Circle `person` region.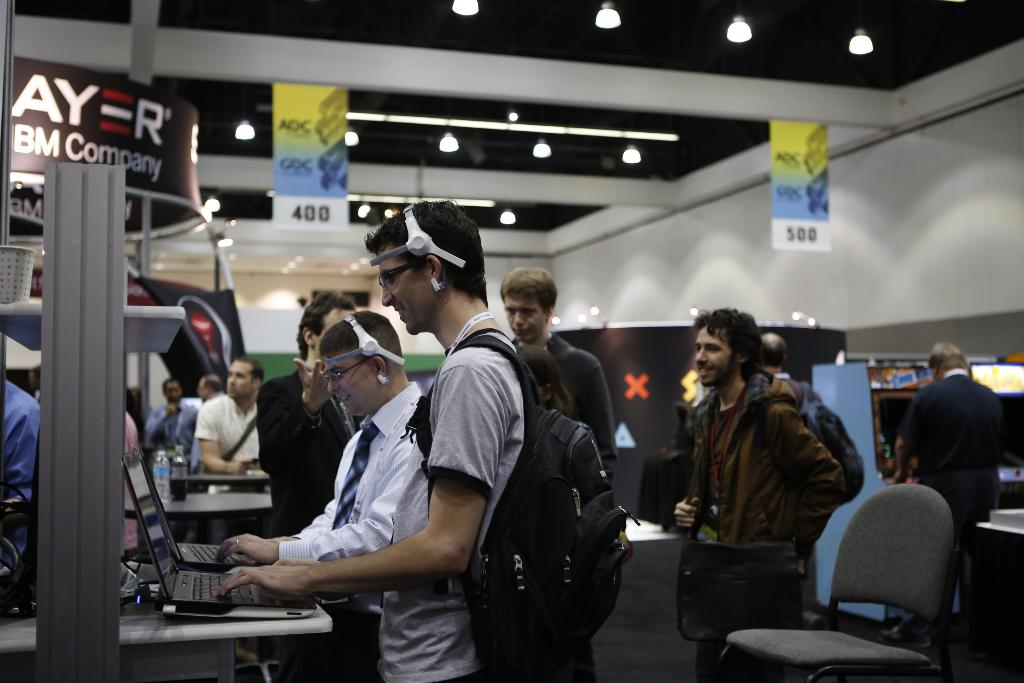
Region: (514, 341, 577, 417).
